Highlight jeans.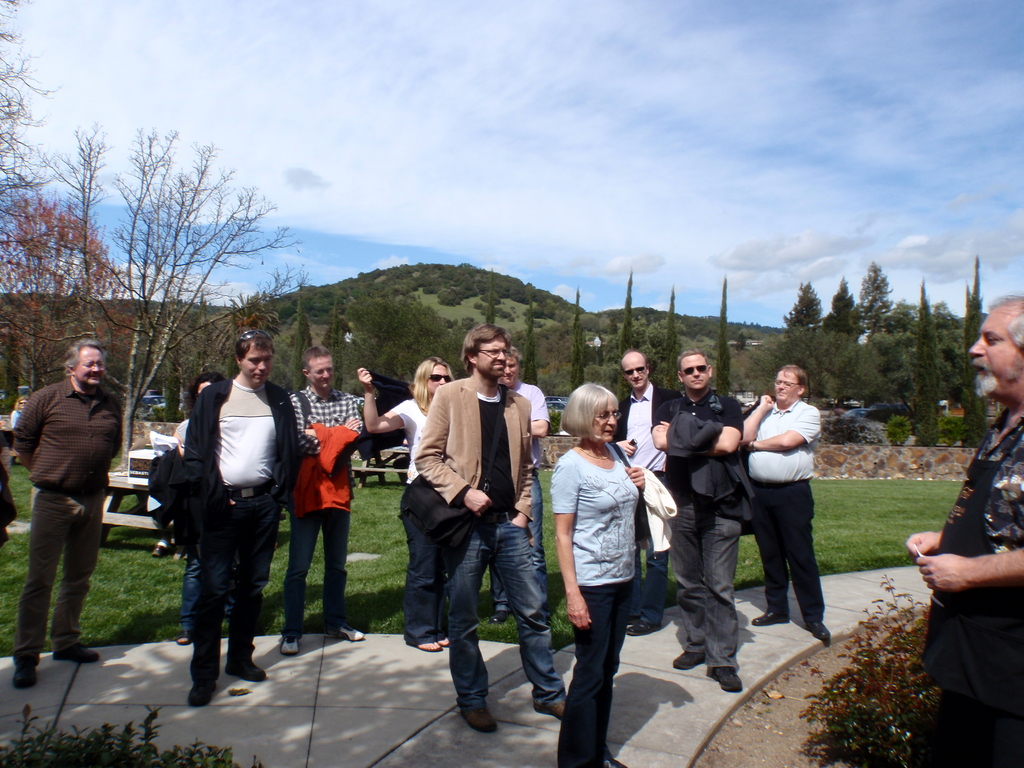
Highlighted region: detection(555, 584, 634, 767).
